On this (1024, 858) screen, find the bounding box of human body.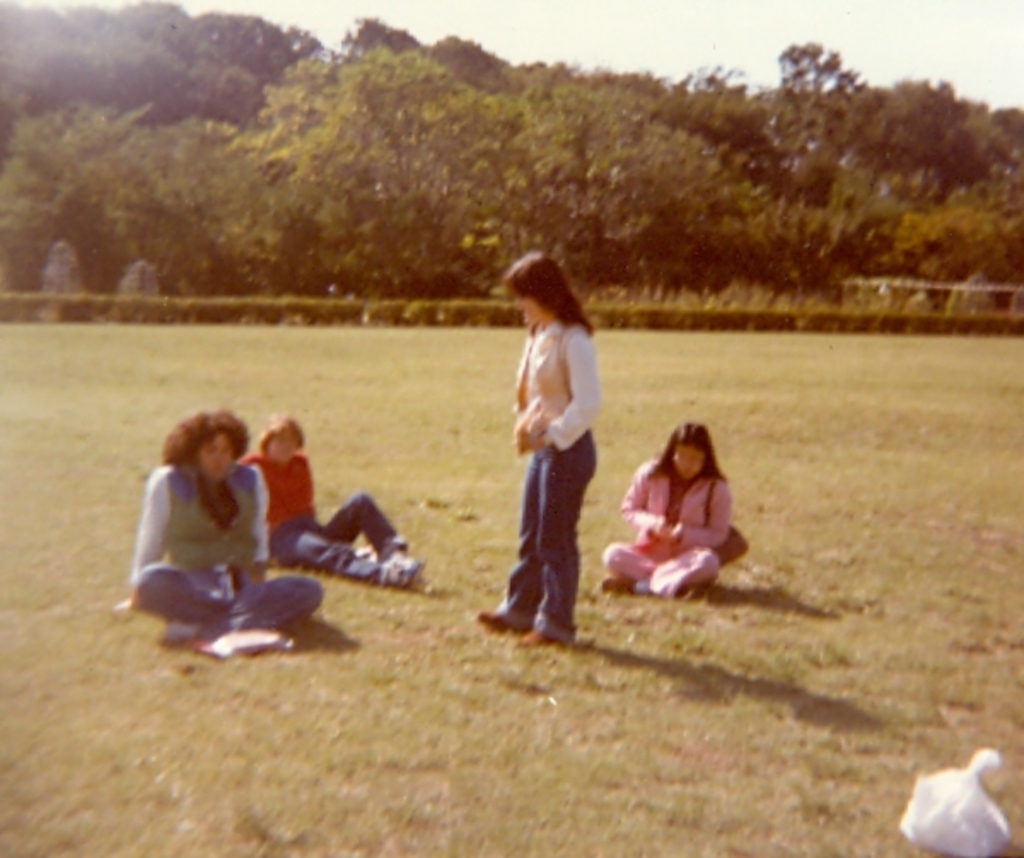
Bounding box: 476 319 611 645.
